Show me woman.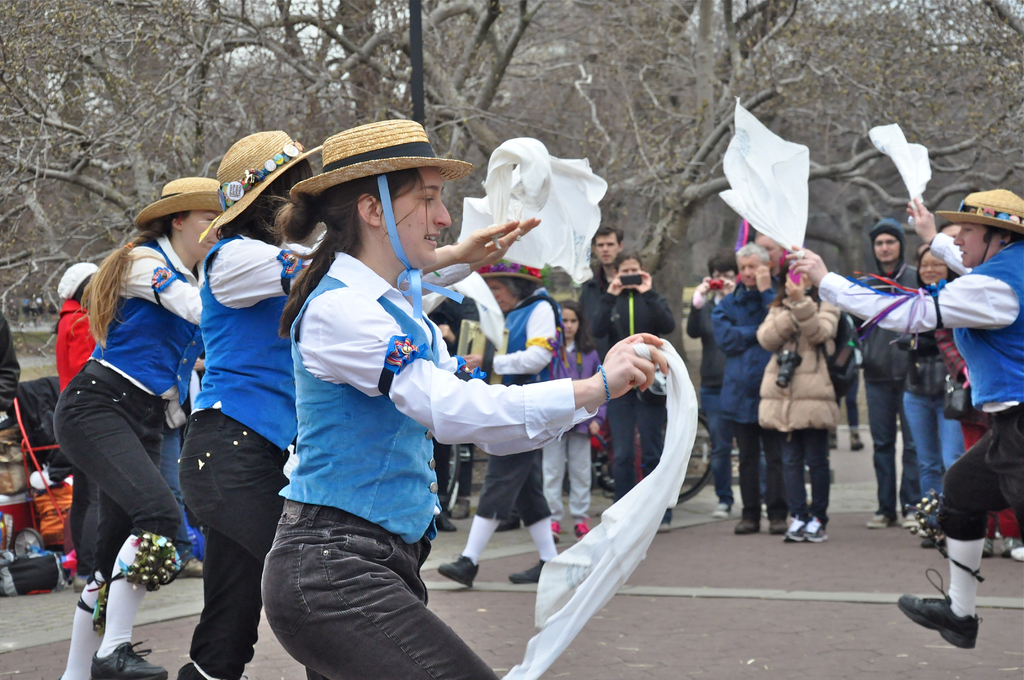
woman is here: Rect(888, 231, 980, 528).
